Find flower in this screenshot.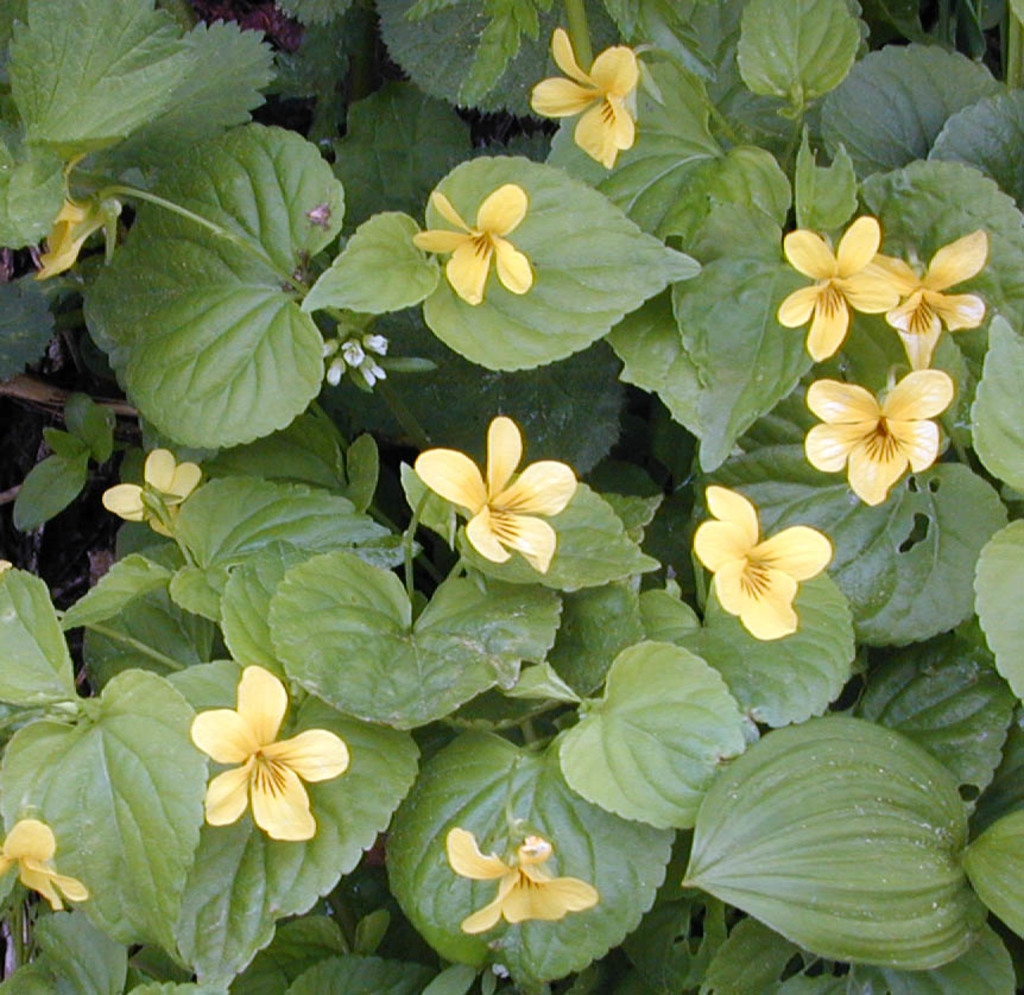
The bounding box for flower is bbox(407, 183, 533, 304).
